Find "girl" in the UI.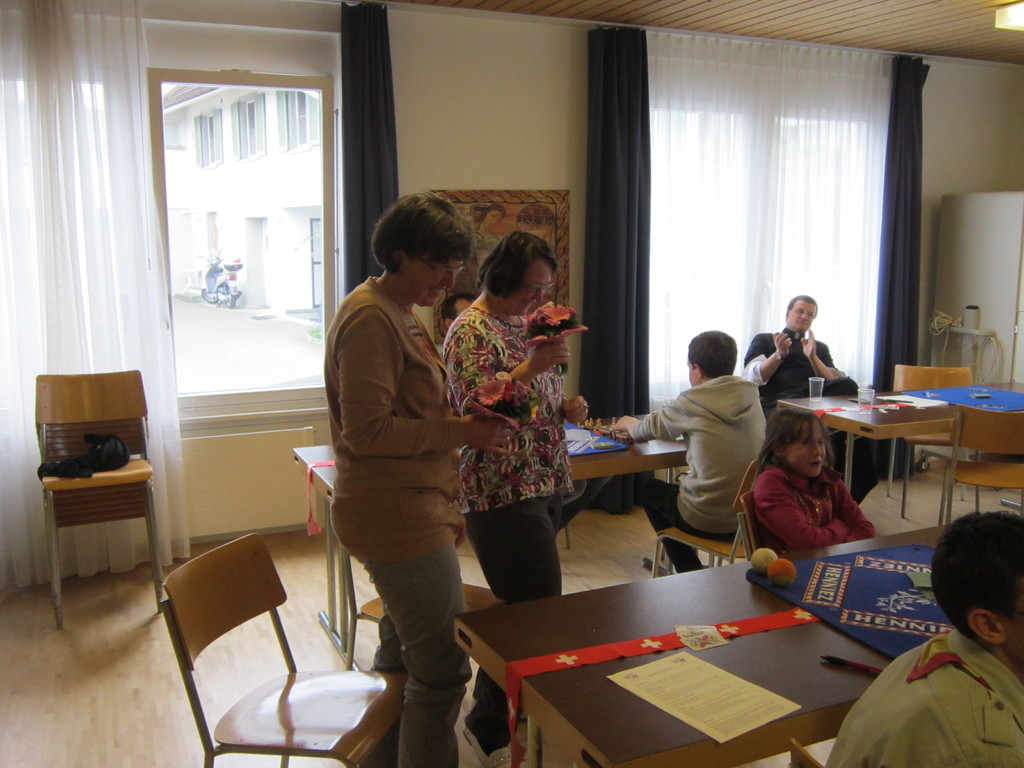
UI element at 753:408:874:556.
